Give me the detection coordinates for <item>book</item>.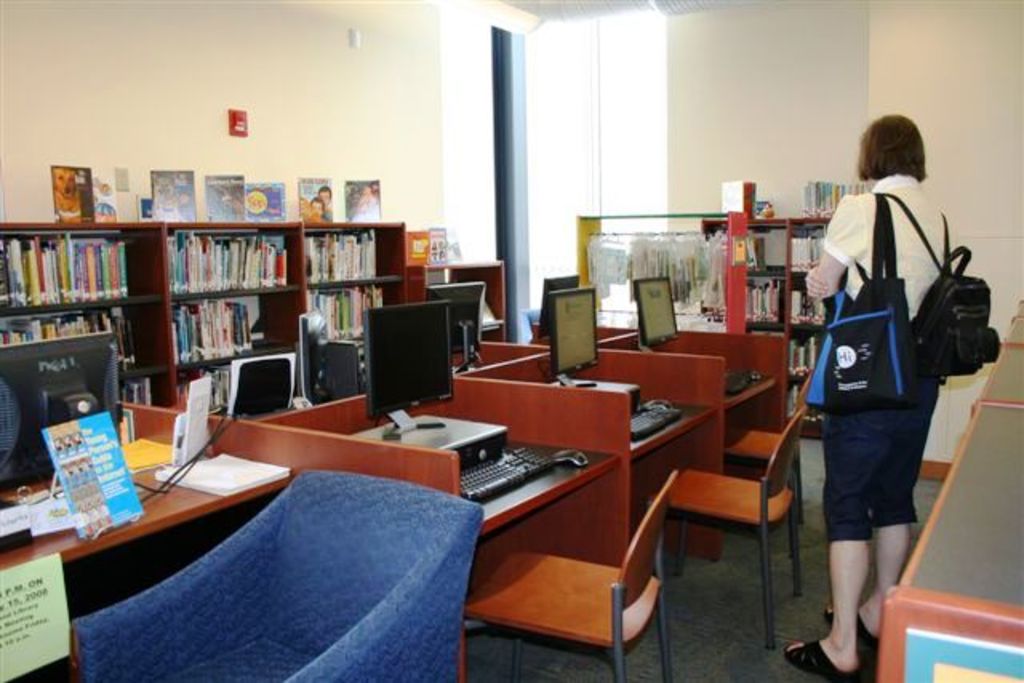
<box>43,409,147,539</box>.
